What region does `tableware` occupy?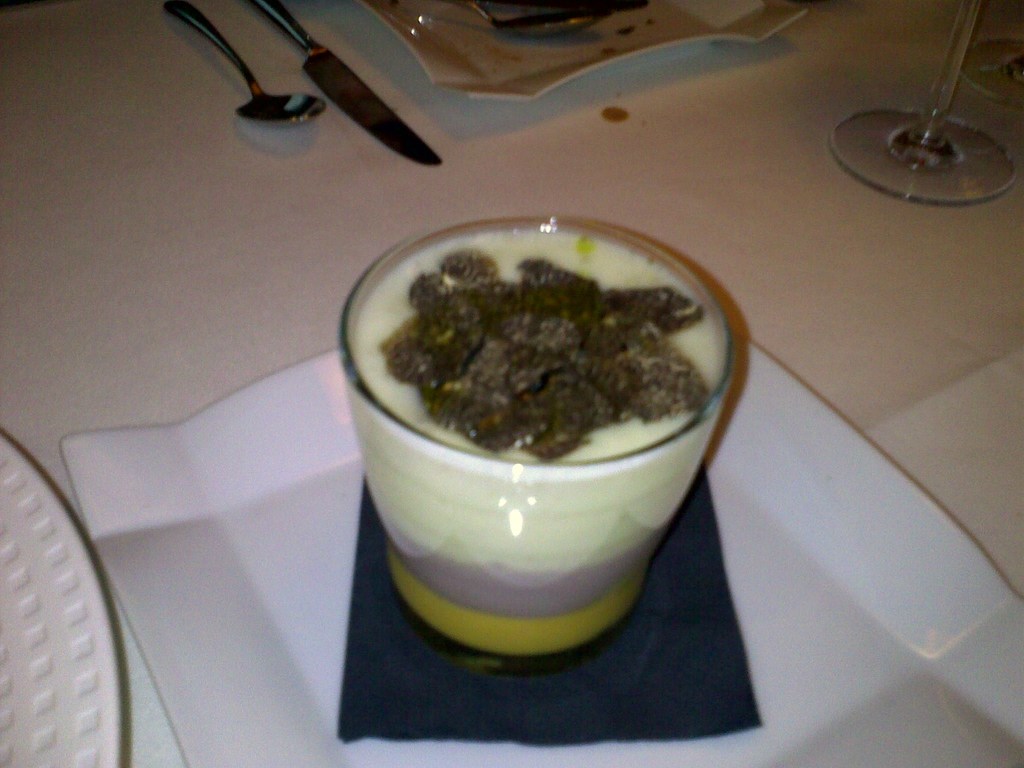
bbox=[330, 202, 734, 675].
